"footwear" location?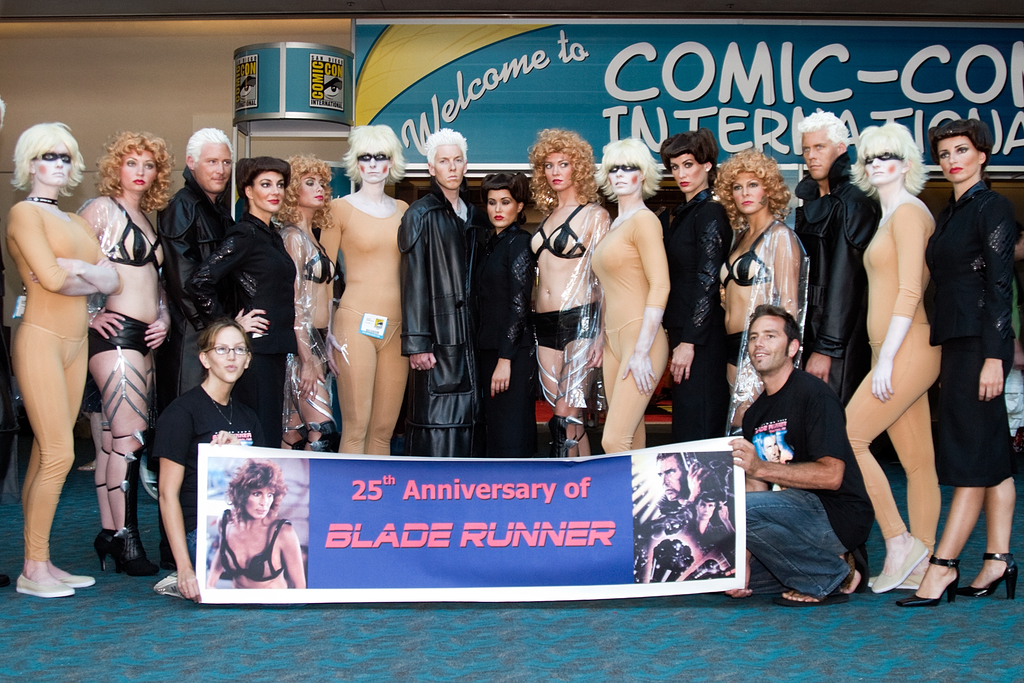
rect(782, 559, 858, 600)
